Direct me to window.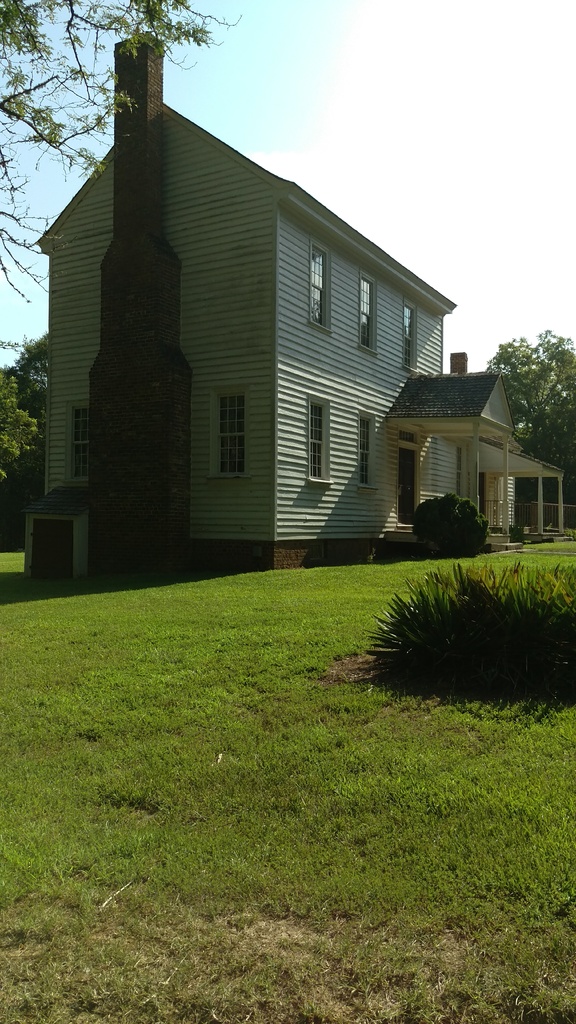
Direction: [x1=74, y1=404, x2=92, y2=473].
